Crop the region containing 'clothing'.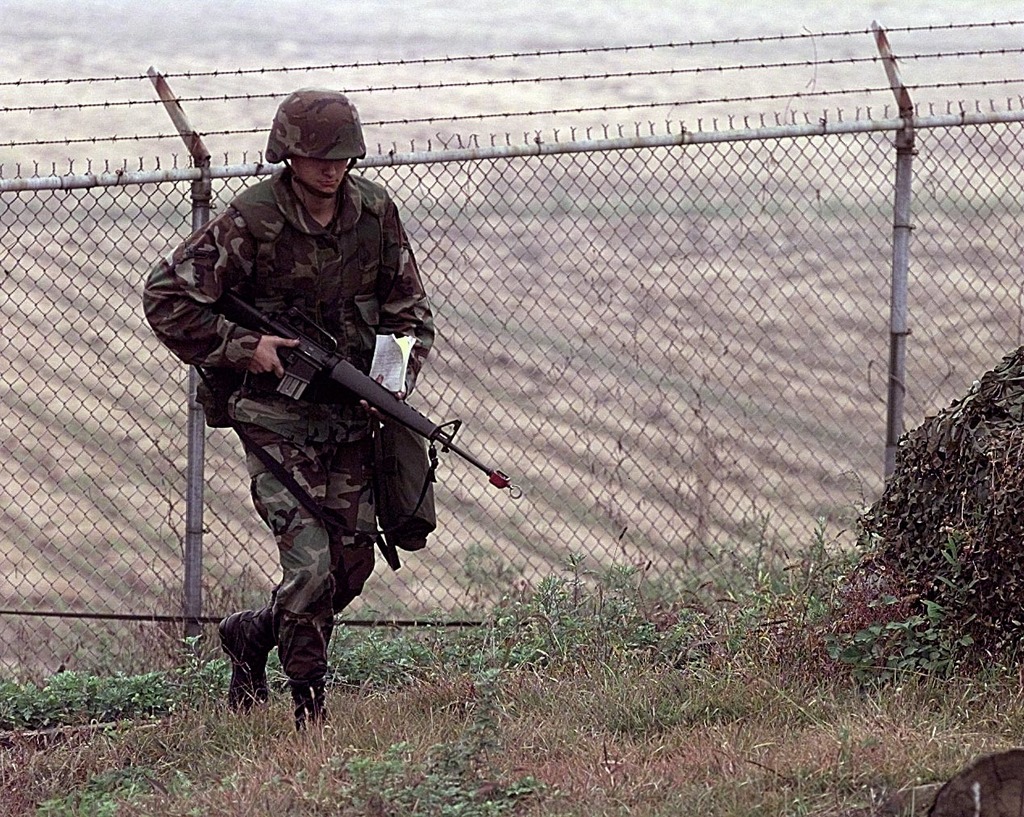
Crop region: bbox=(158, 111, 448, 664).
